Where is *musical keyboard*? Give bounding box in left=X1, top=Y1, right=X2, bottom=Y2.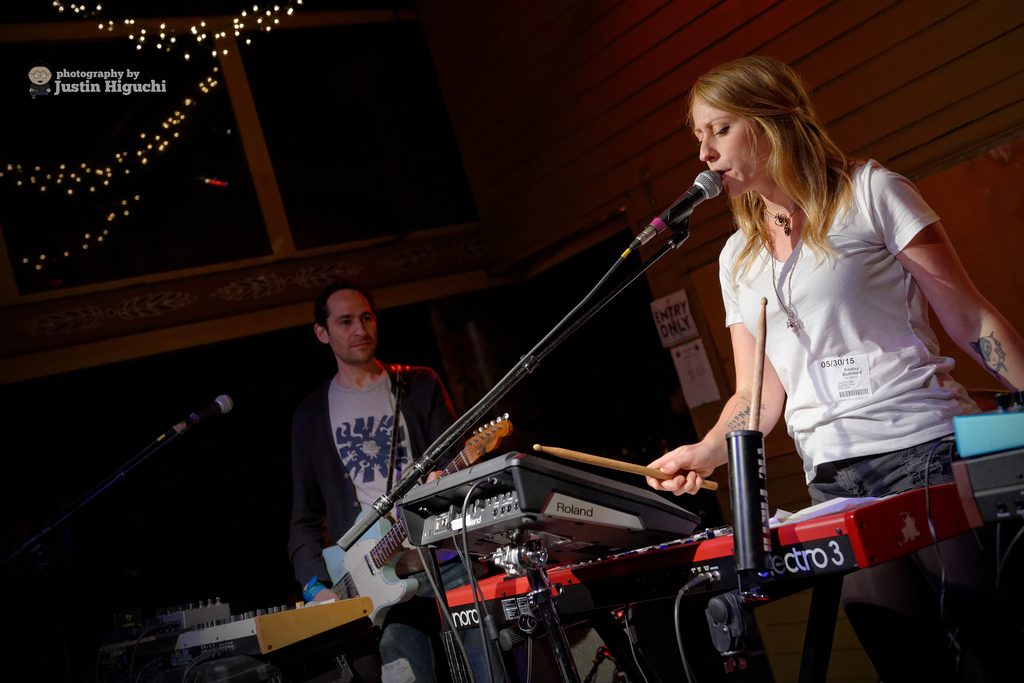
left=430, top=460, right=973, bottom=630.
